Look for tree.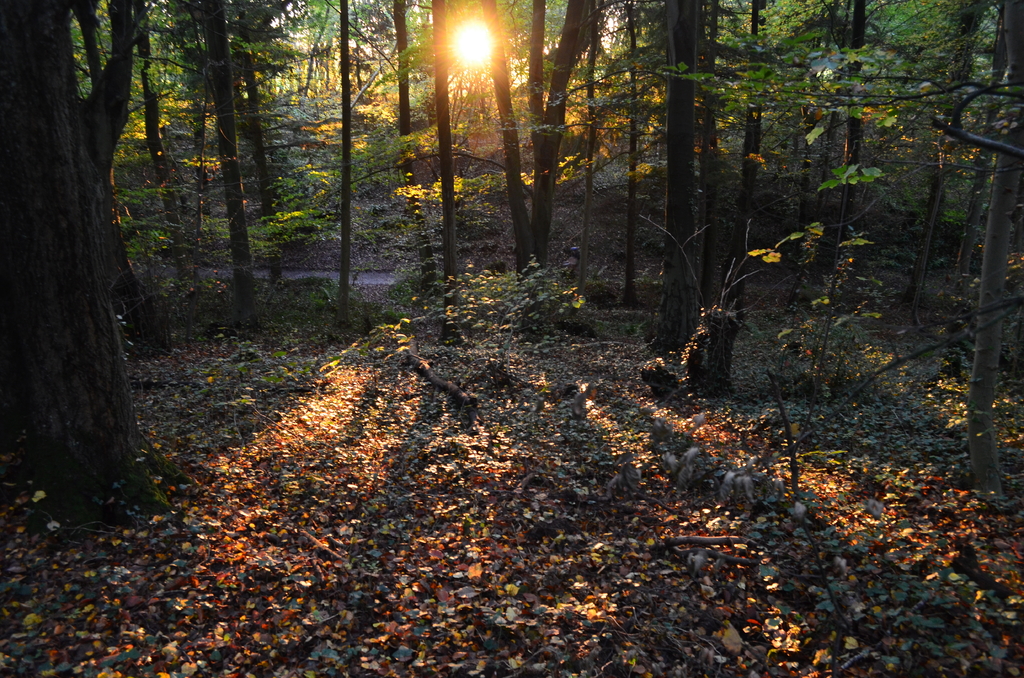
Found: (x1=3, y1=7, x2=195, y2=494).
